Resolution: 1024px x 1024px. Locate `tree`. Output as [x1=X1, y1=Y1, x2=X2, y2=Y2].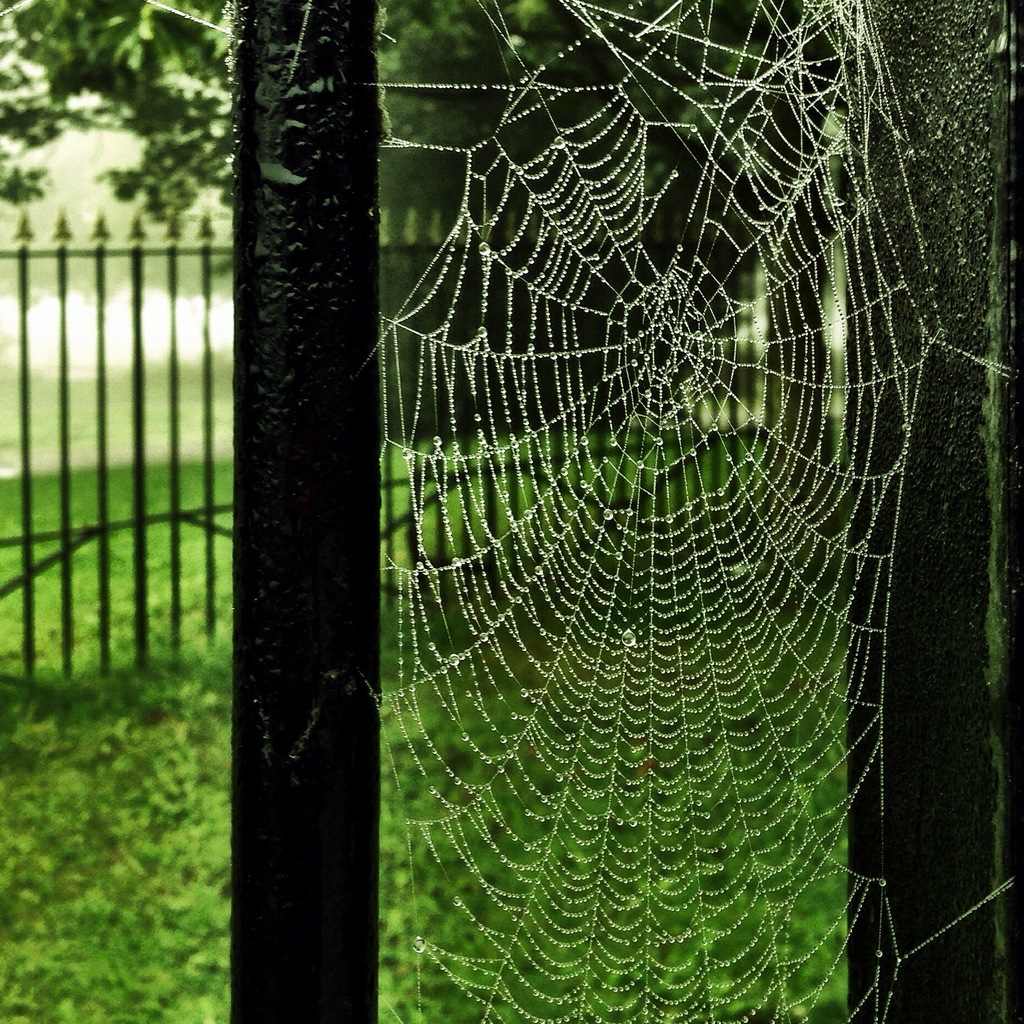
[x1=0, y1=0, x2=862, y2=417].
